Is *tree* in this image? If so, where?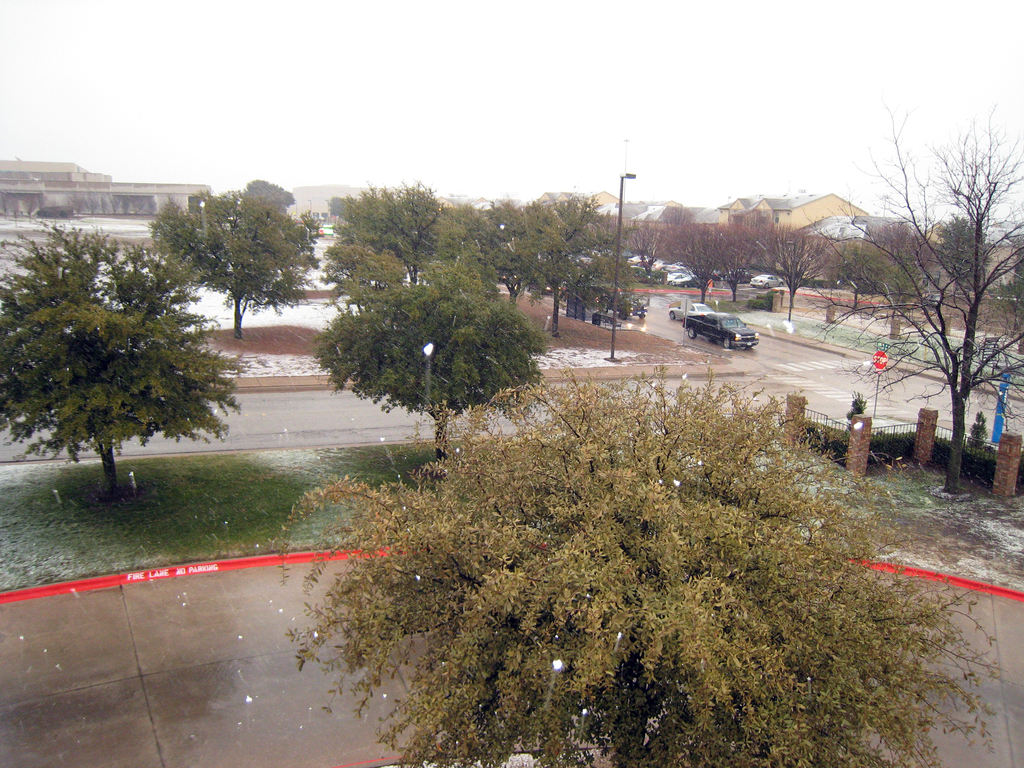
Yes, at Rect(333, 177, 465, 295).
